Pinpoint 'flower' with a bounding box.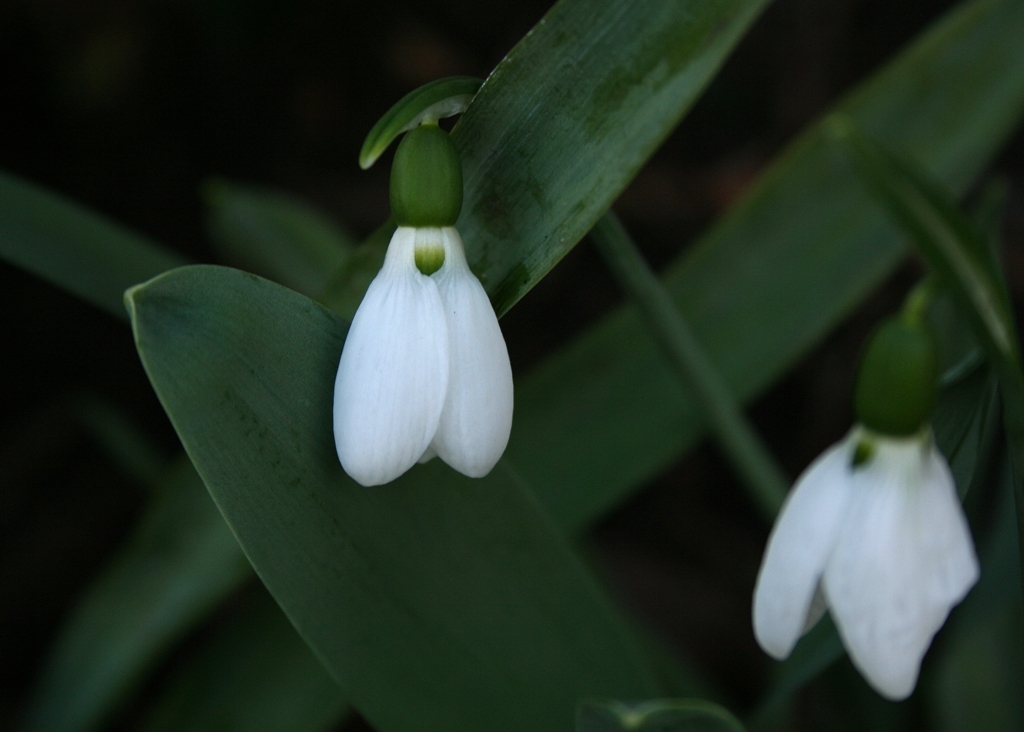
region(754, 306, 976, 697).
